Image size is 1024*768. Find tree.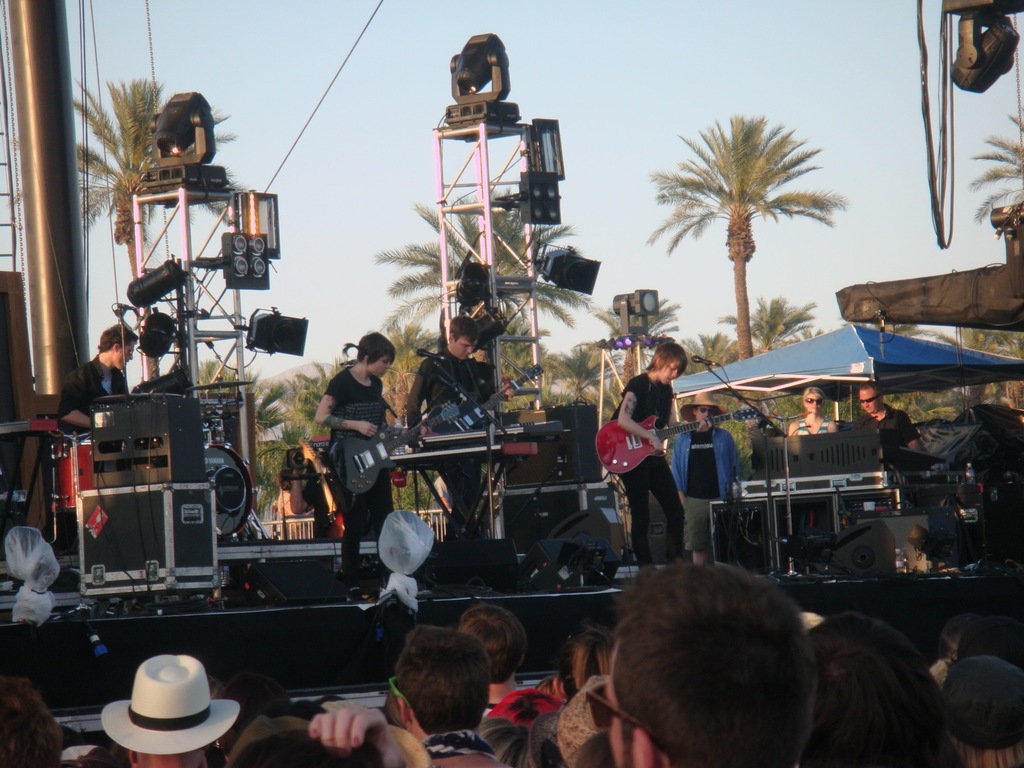
left=63, top=68, right=232, bottom=381.
